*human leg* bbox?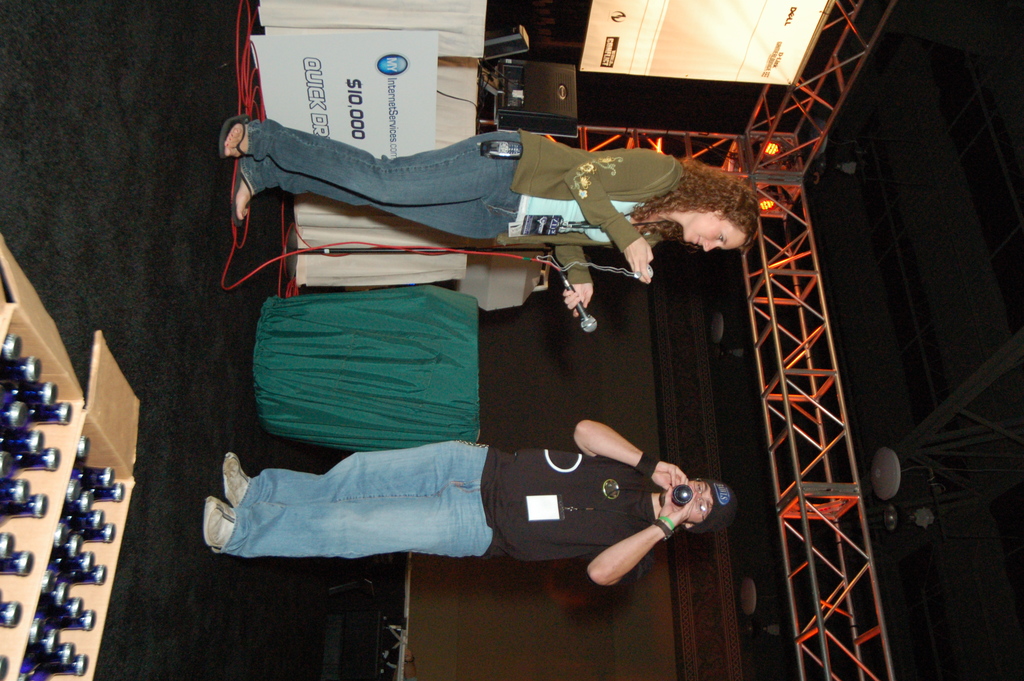
Rect(220, 438, 493, 503)
